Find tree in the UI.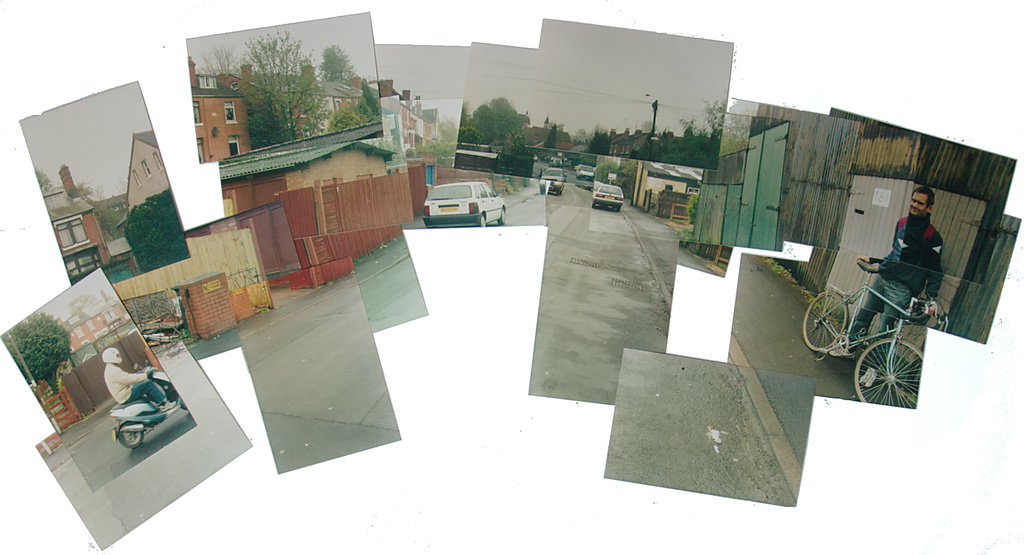
UI element at bbox=(350, 100, 376, 124).
